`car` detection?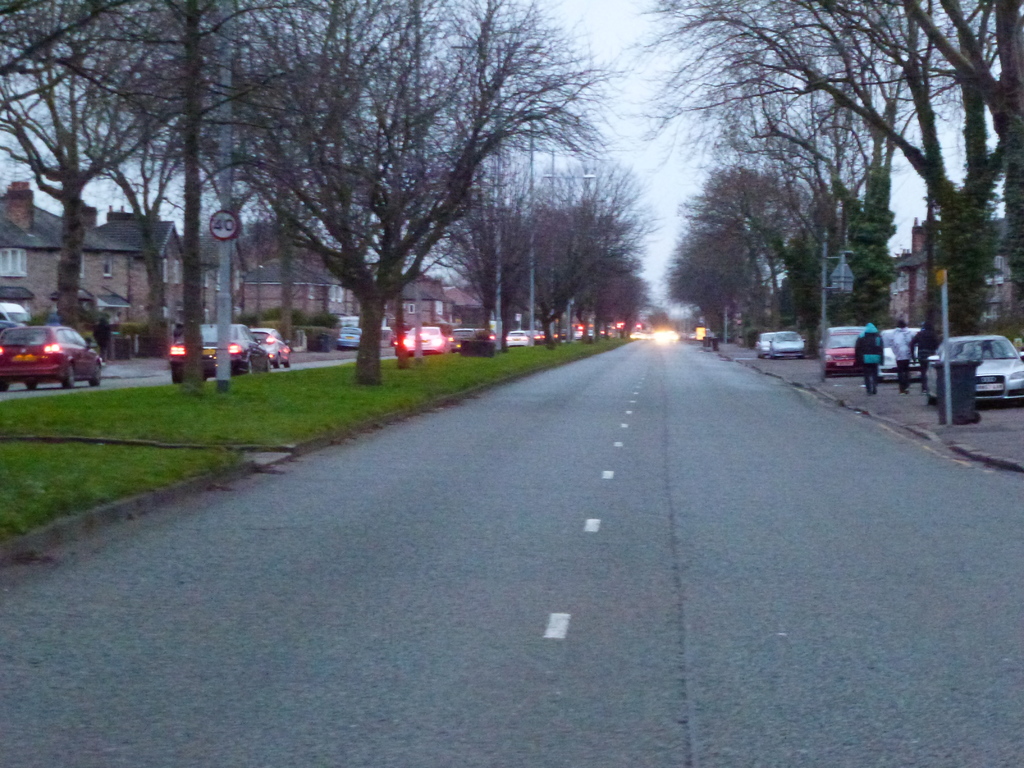
<bbox>333, 314, 369, 346</bbox>
